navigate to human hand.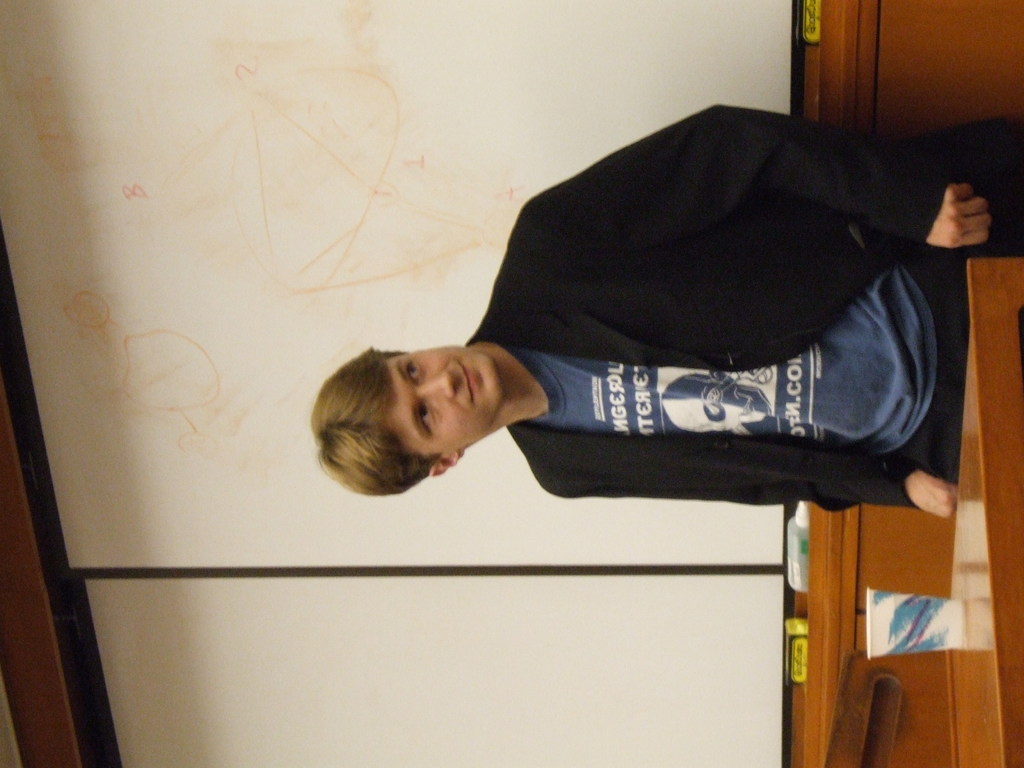
Navigation target: 906:470:963:524.
